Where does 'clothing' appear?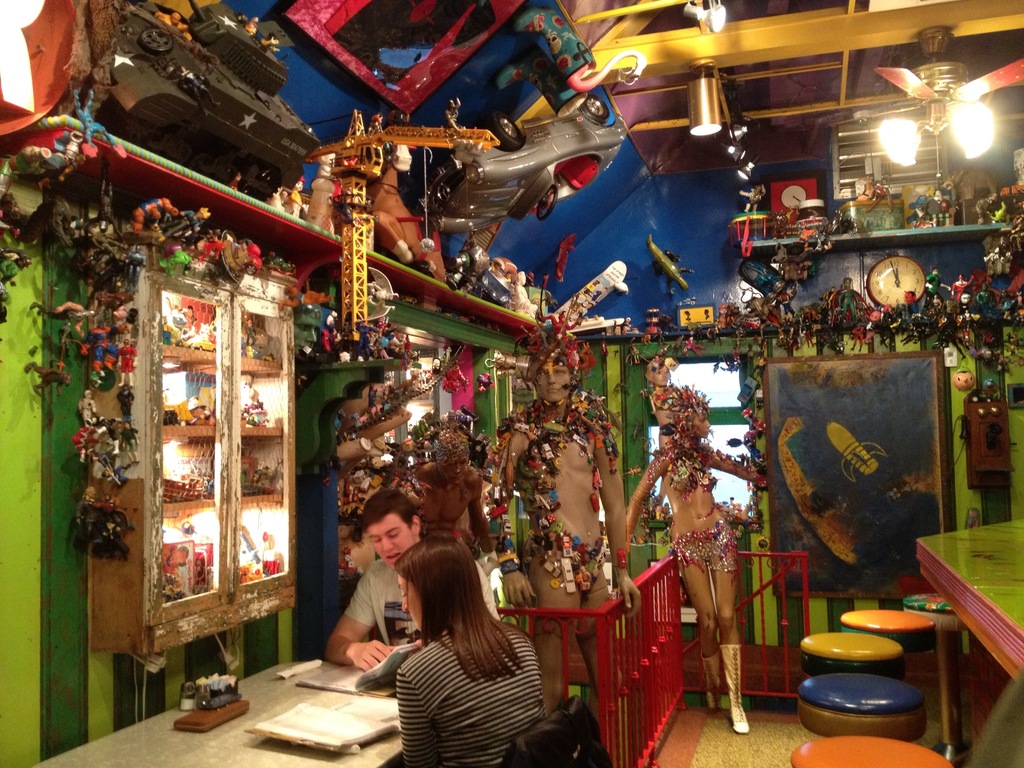
Appears at {"x1": 339, "y1": 556, "x2": 498, "y2": 646}.
